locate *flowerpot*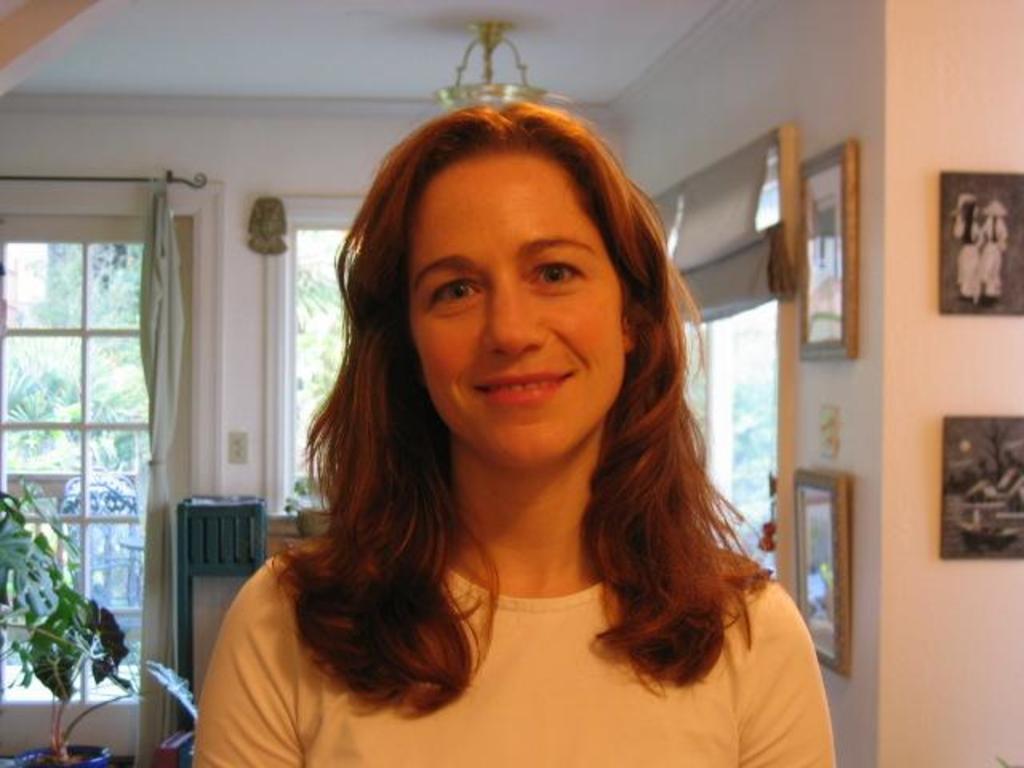
l=19, t=746, r=110, b=766
